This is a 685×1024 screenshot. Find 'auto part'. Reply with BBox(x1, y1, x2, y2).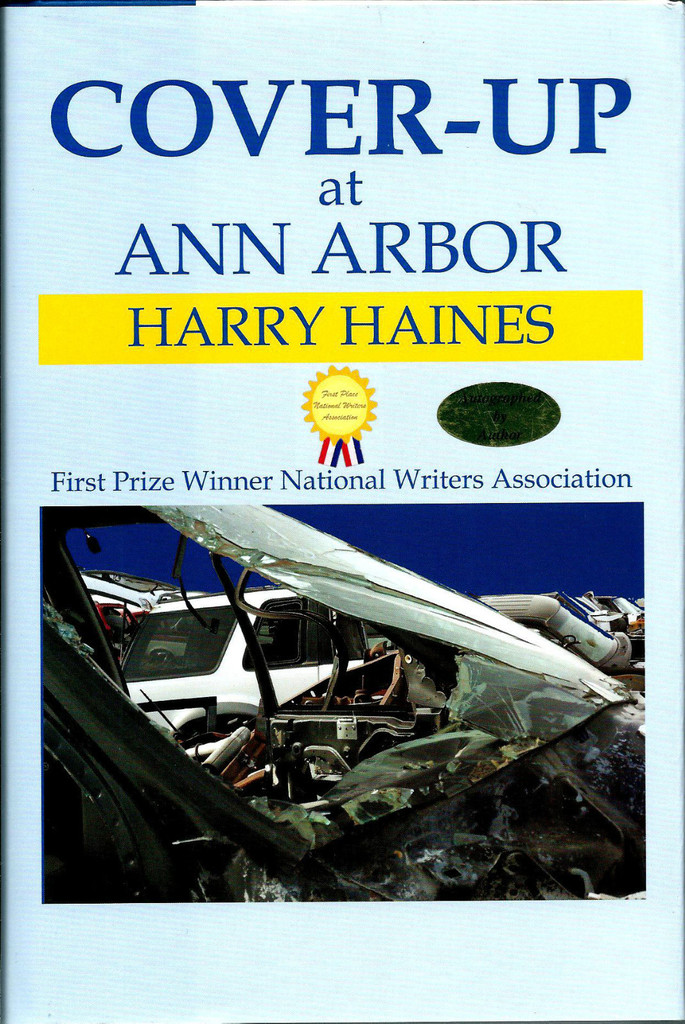
BBox(120, 600, 231, 678).
